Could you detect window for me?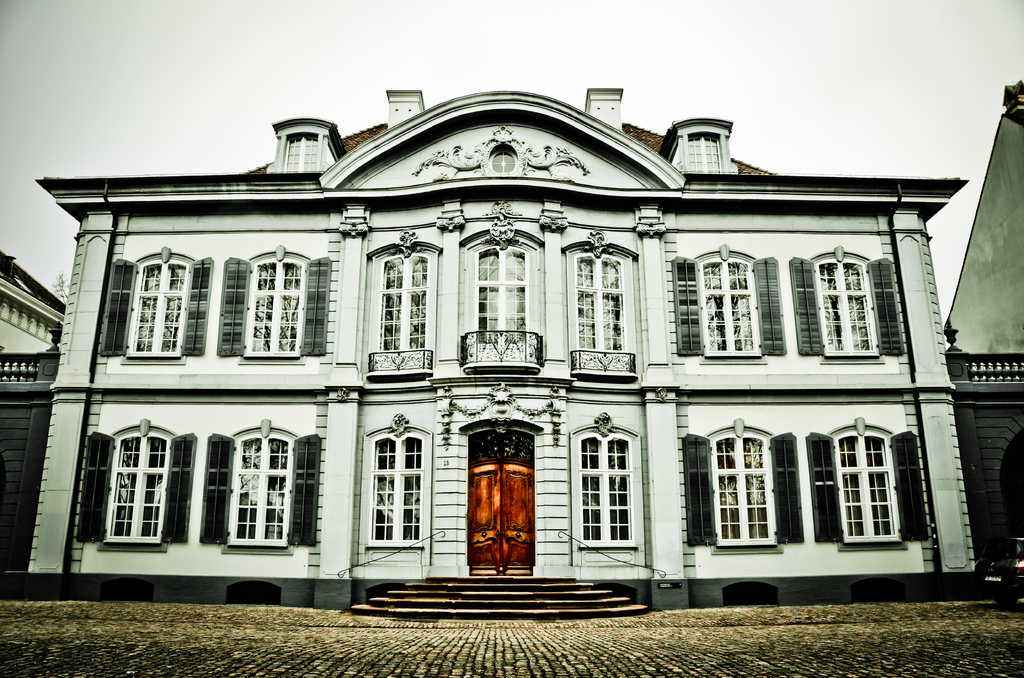
Detection result: {"x1": 668, "y1": 246, "x2": 784, "y2": 367}.
